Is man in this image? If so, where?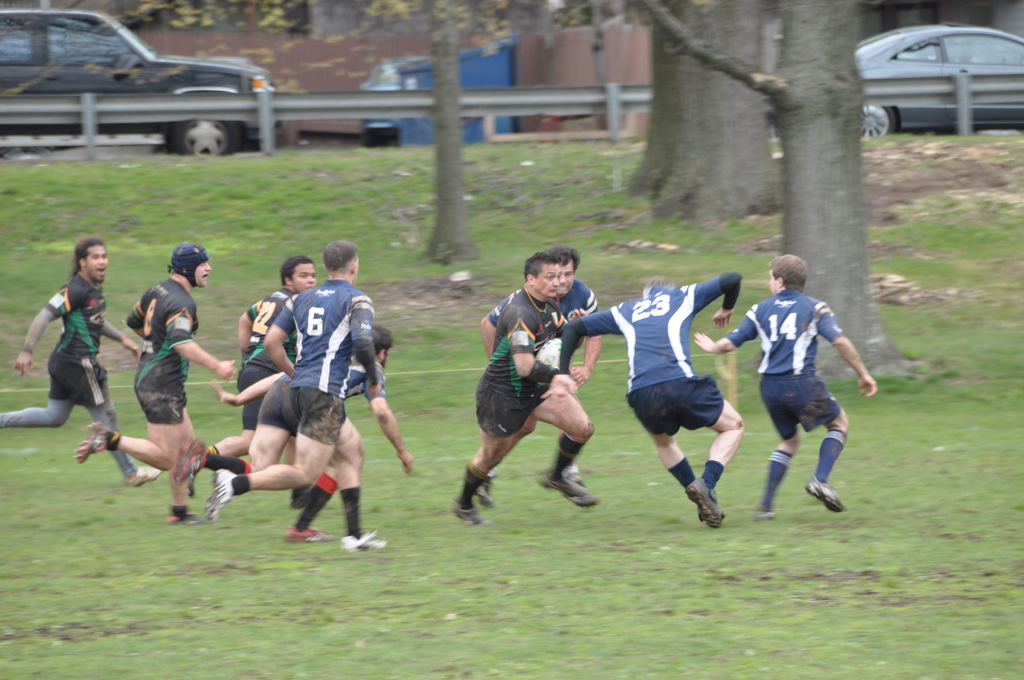
Yes, at x1=101, y1=250, x2=217, y2=534.
